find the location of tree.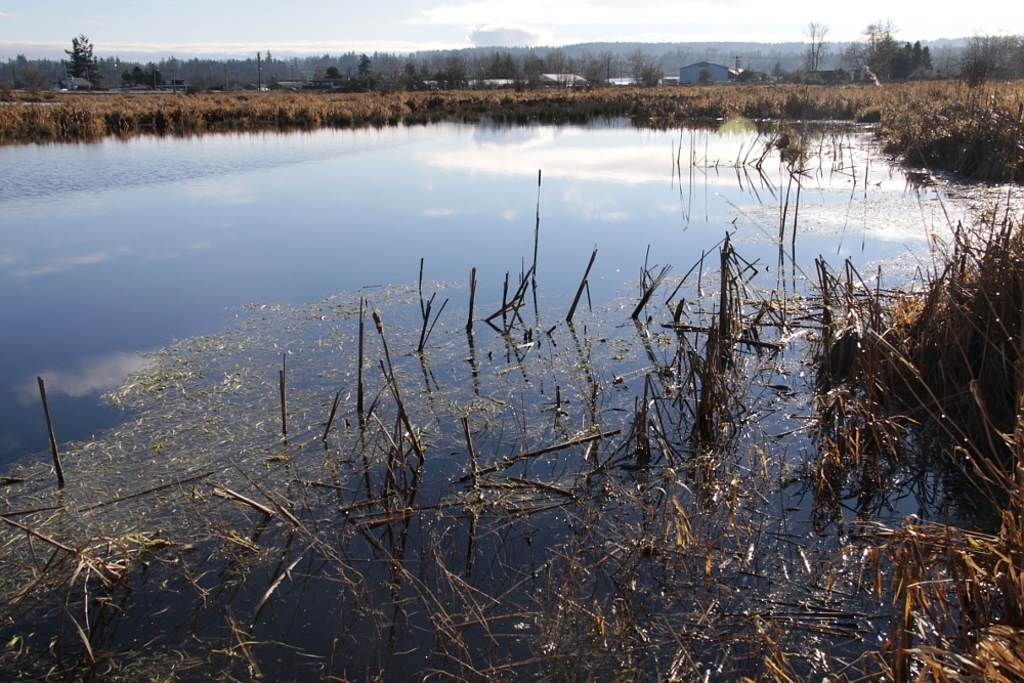
Location: region(506, 48, 551, 88).
